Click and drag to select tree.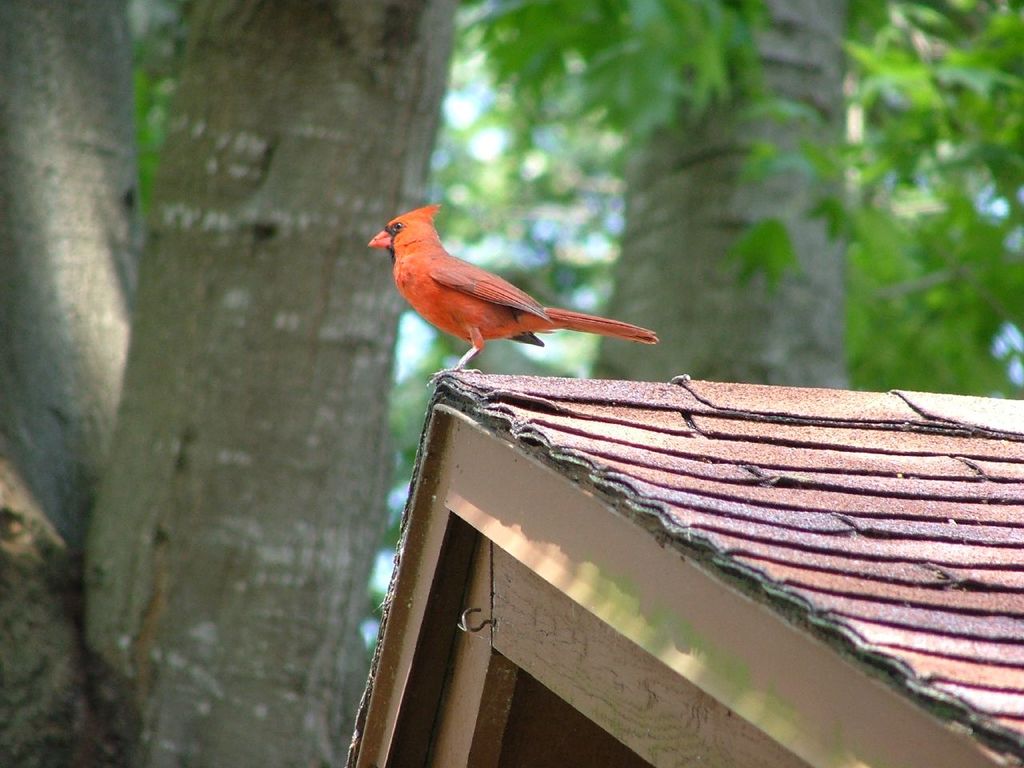
Selection: <box>85,6,456,767</box>.
